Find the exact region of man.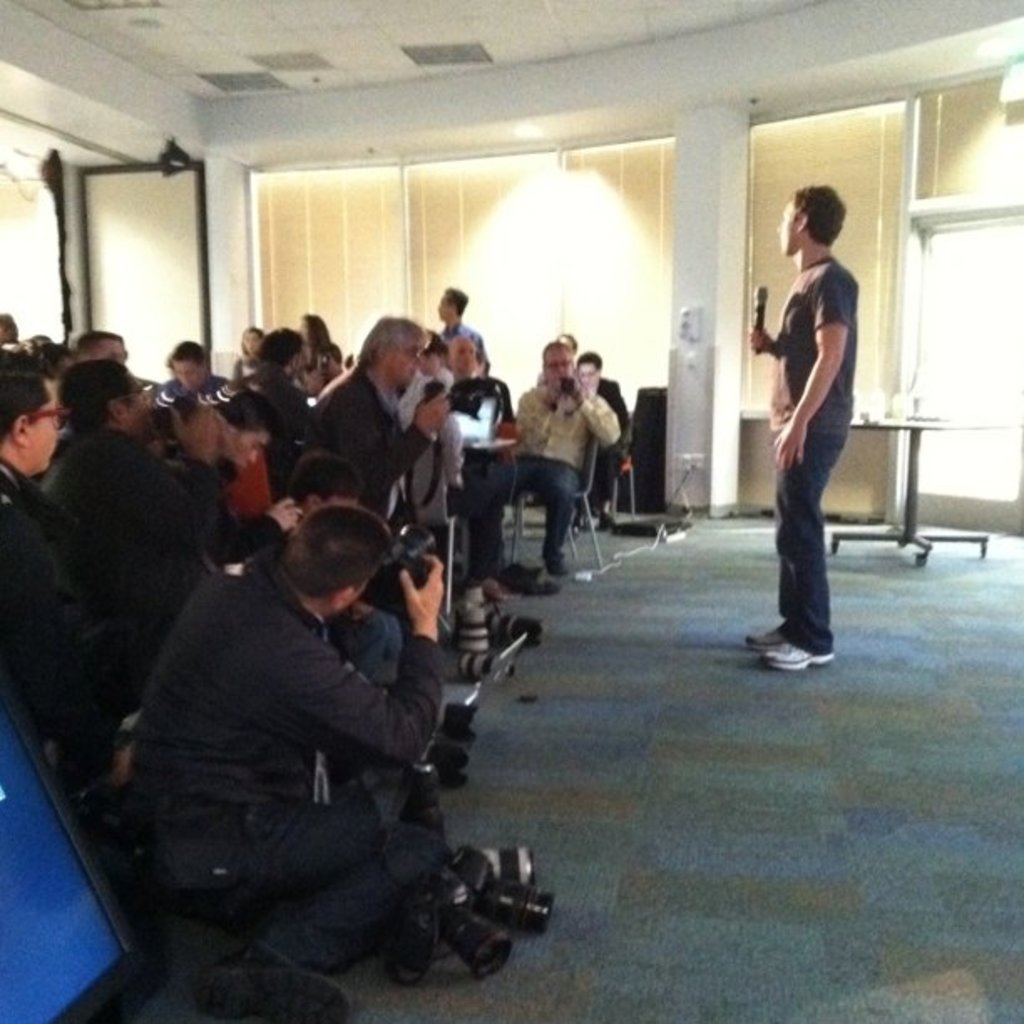
Exact region: bbox(104, 467, 512, 996).
